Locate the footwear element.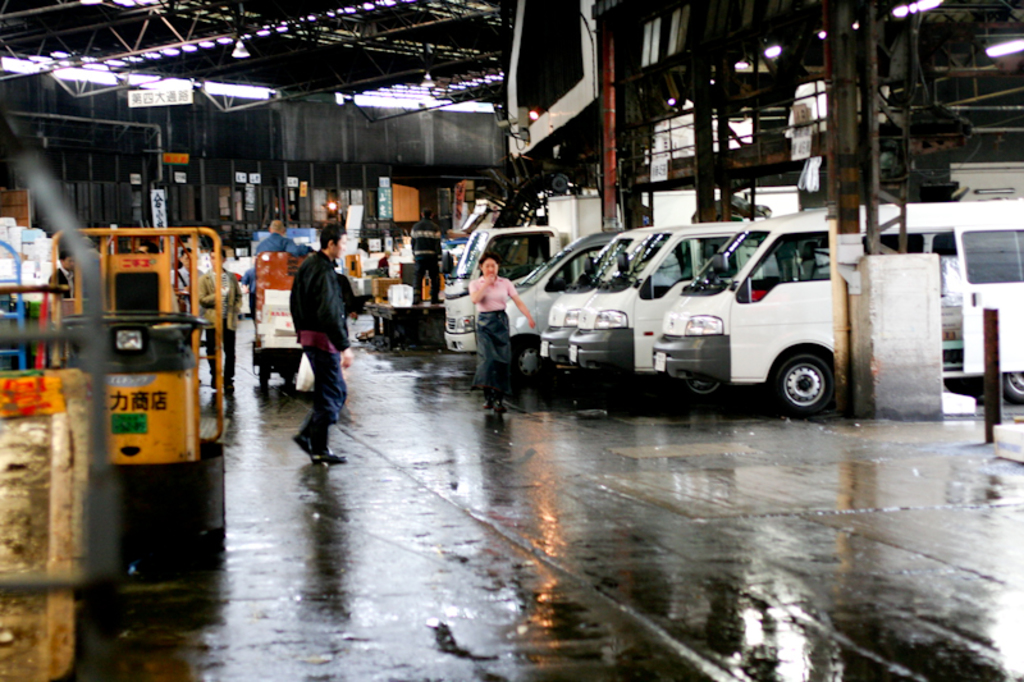
Element bbox: (291,429,314,459).
